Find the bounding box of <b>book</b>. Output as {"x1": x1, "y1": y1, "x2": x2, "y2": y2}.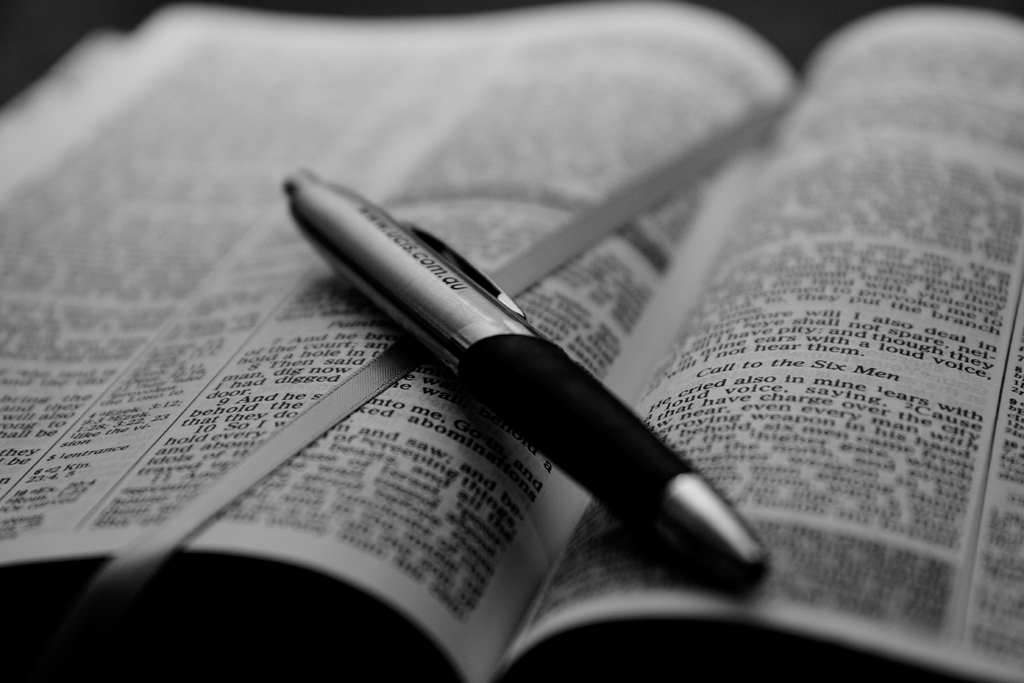
{"x1": 0, "y1": 0, "x2": 1023, "y2": 682}.
